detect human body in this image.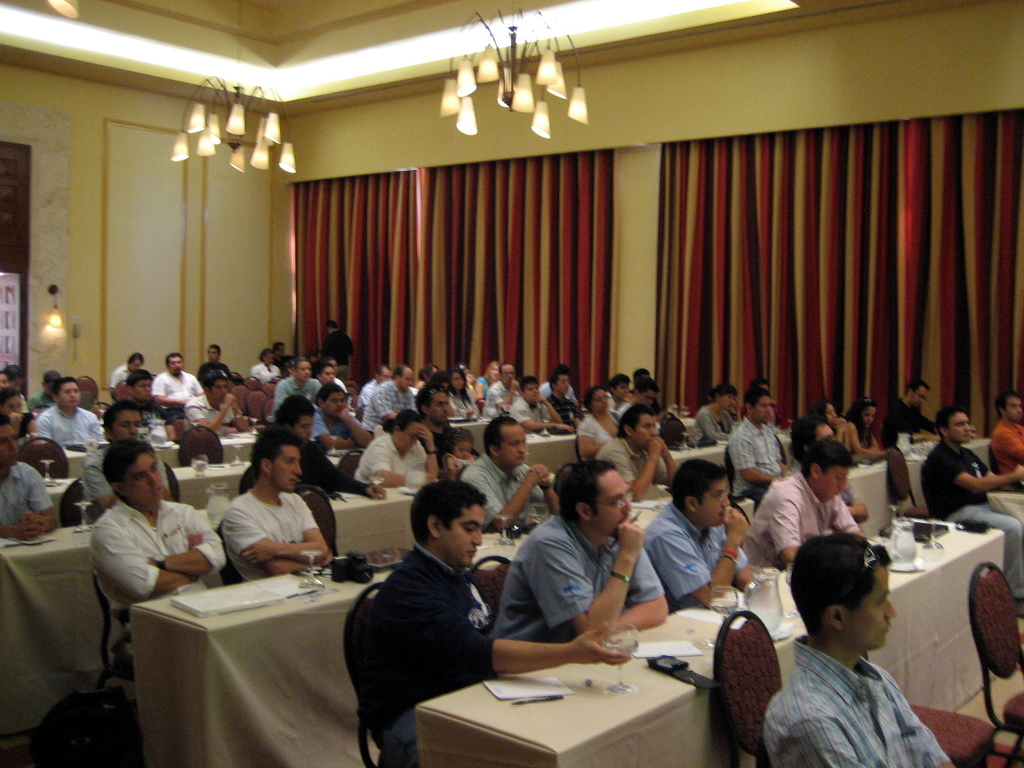
Detection: 986 393 1023 486.
